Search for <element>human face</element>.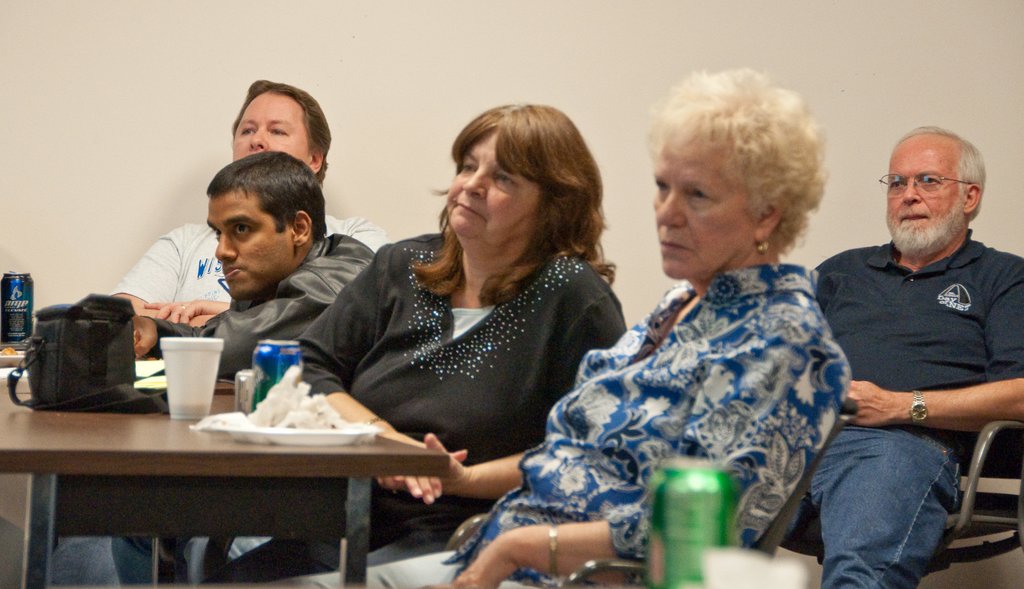
Found at box=[440, 133, 540, 232].
